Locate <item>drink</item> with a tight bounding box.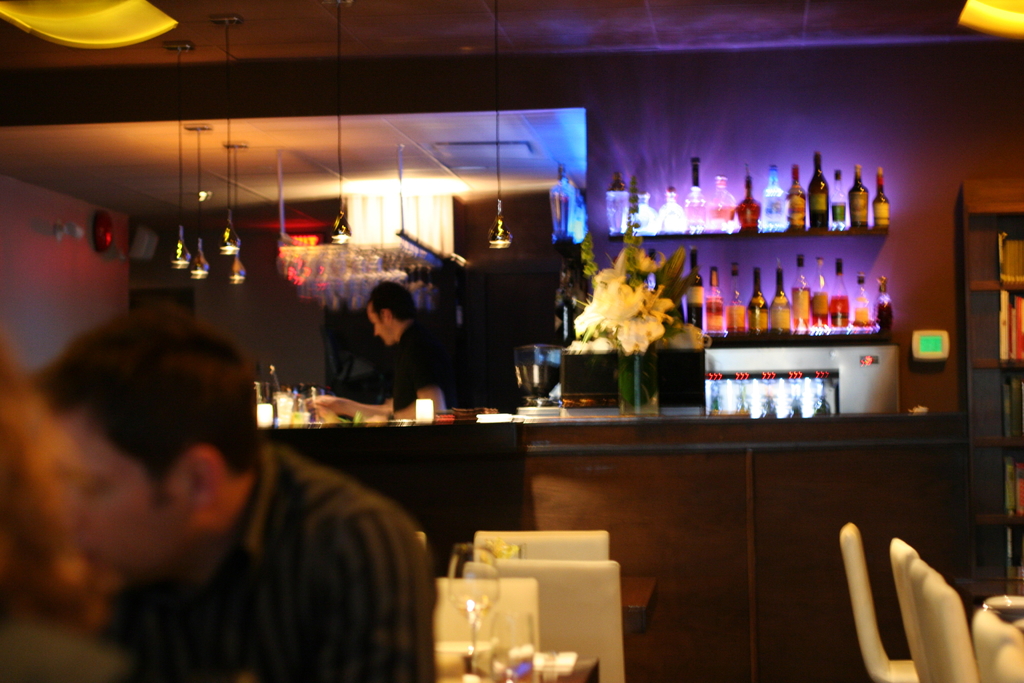
(757,165,788,235).
